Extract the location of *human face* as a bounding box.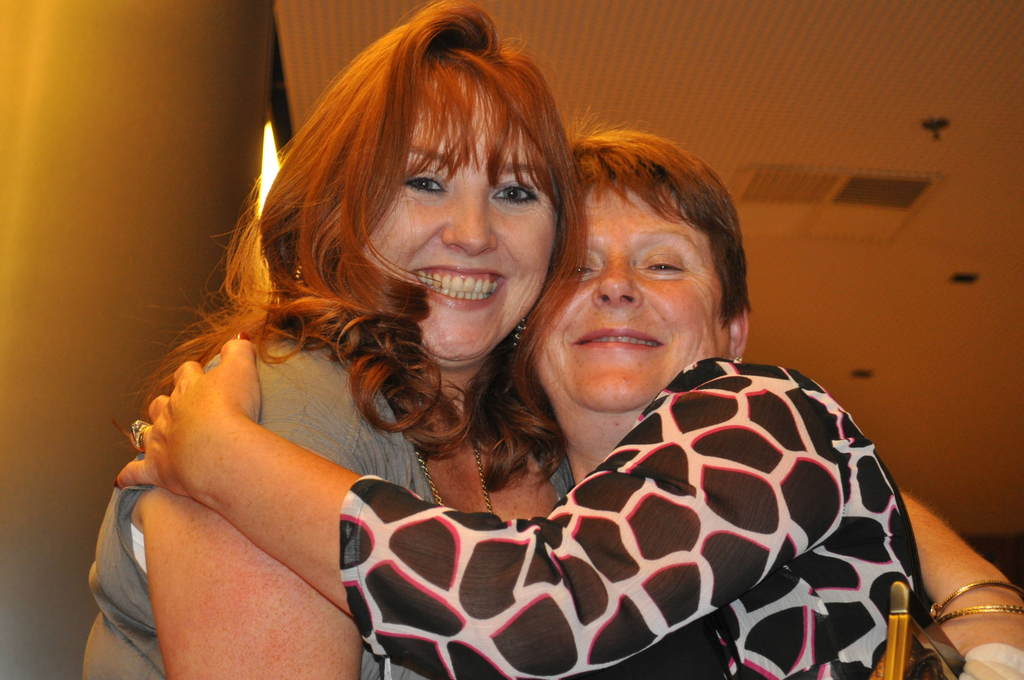
(371, 101, 551, 362).
